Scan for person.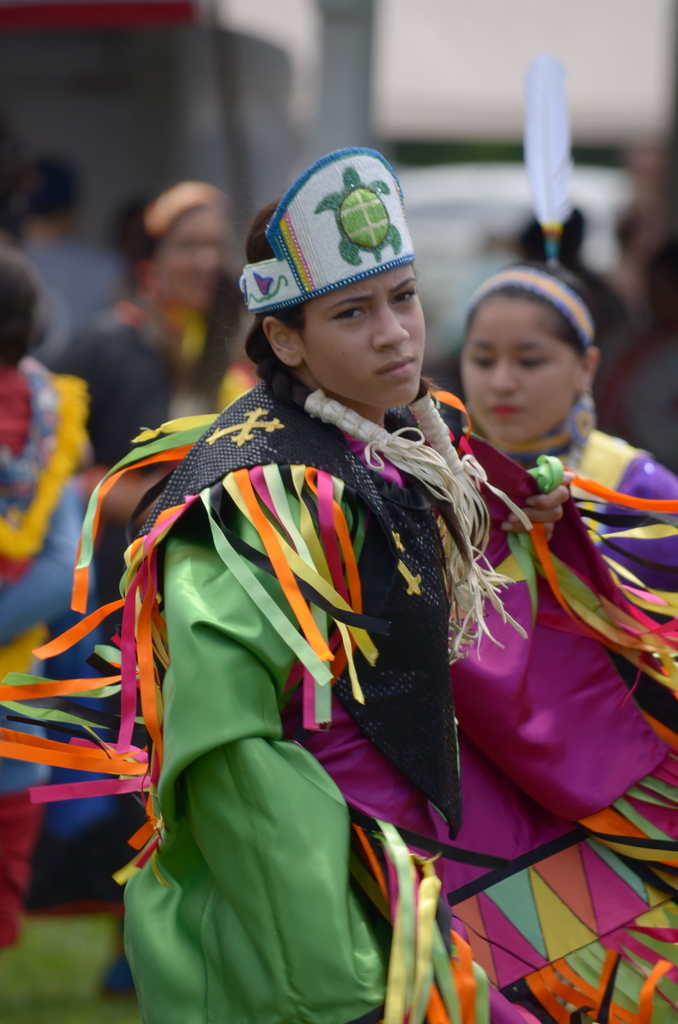
Scan result: box(0, 252, 88, 945).
